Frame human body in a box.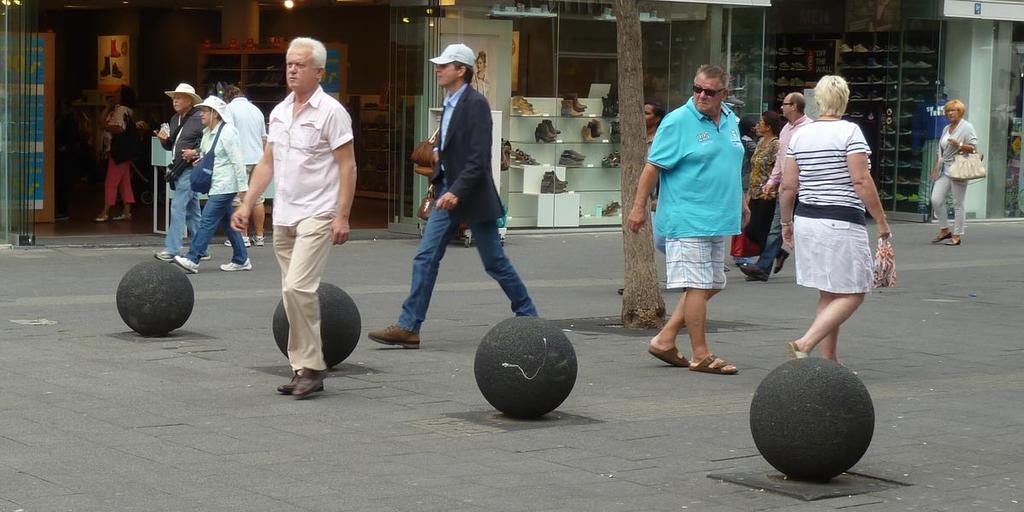
[771, 77, 893, 400].
